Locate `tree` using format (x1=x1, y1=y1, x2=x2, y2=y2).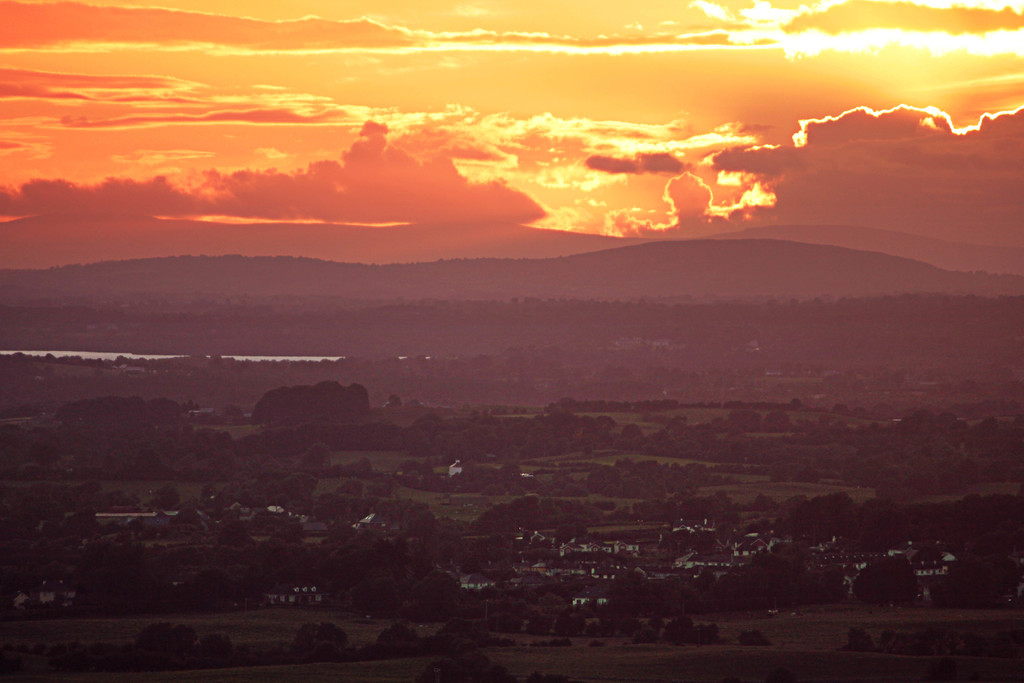
(x1=856, y1=541, x2=934, y2=607).
